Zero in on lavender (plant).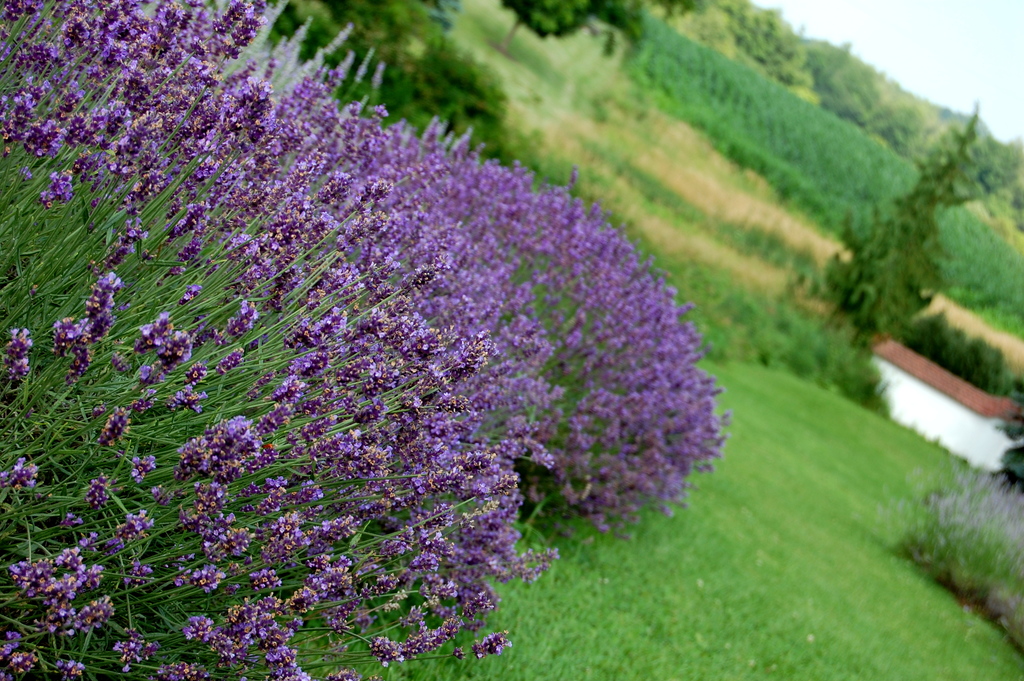
Zeroed in: l=0, t=639, r=38, b=676.
